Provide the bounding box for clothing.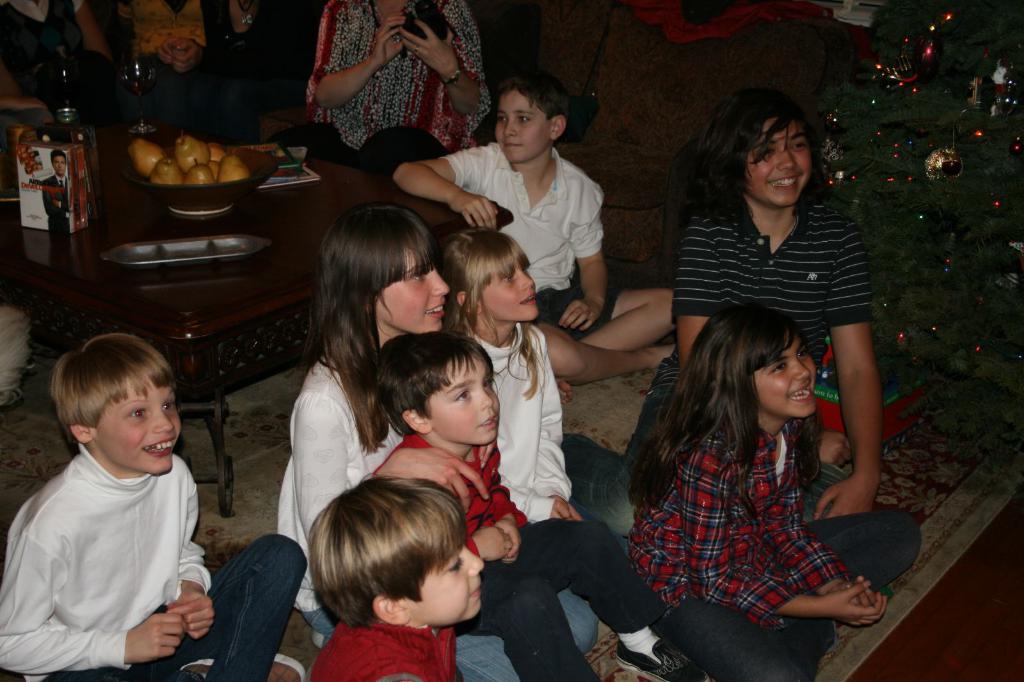
crop(318, 0, 504, 180).
